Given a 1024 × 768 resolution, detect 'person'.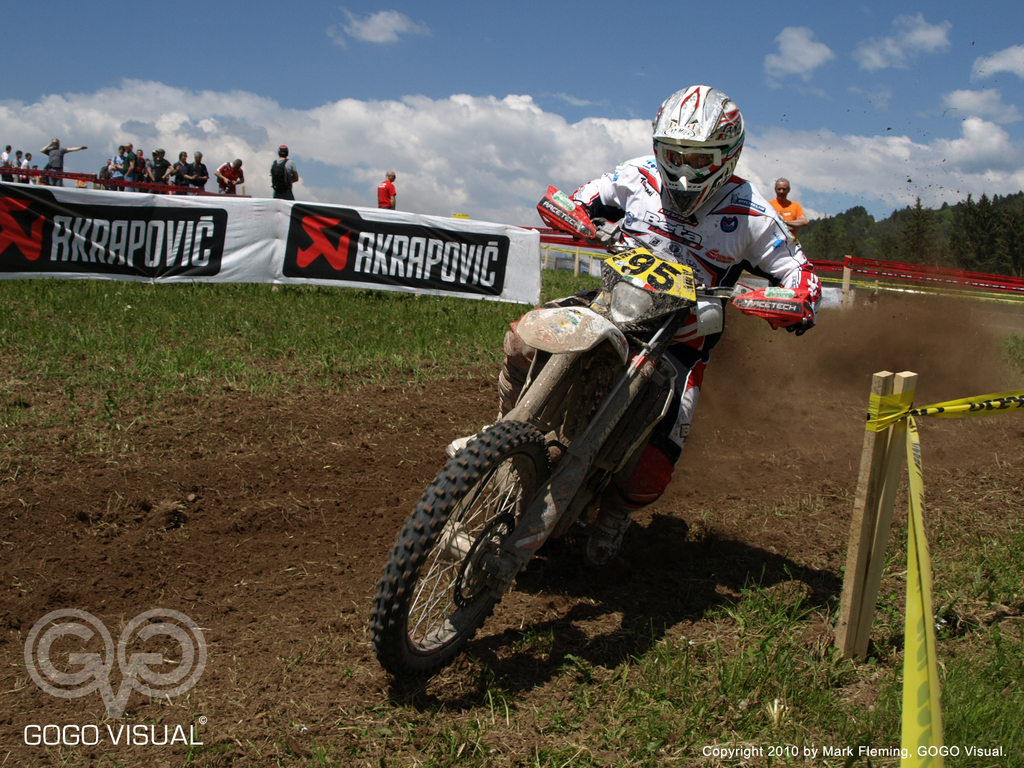
444 83 822 570.
